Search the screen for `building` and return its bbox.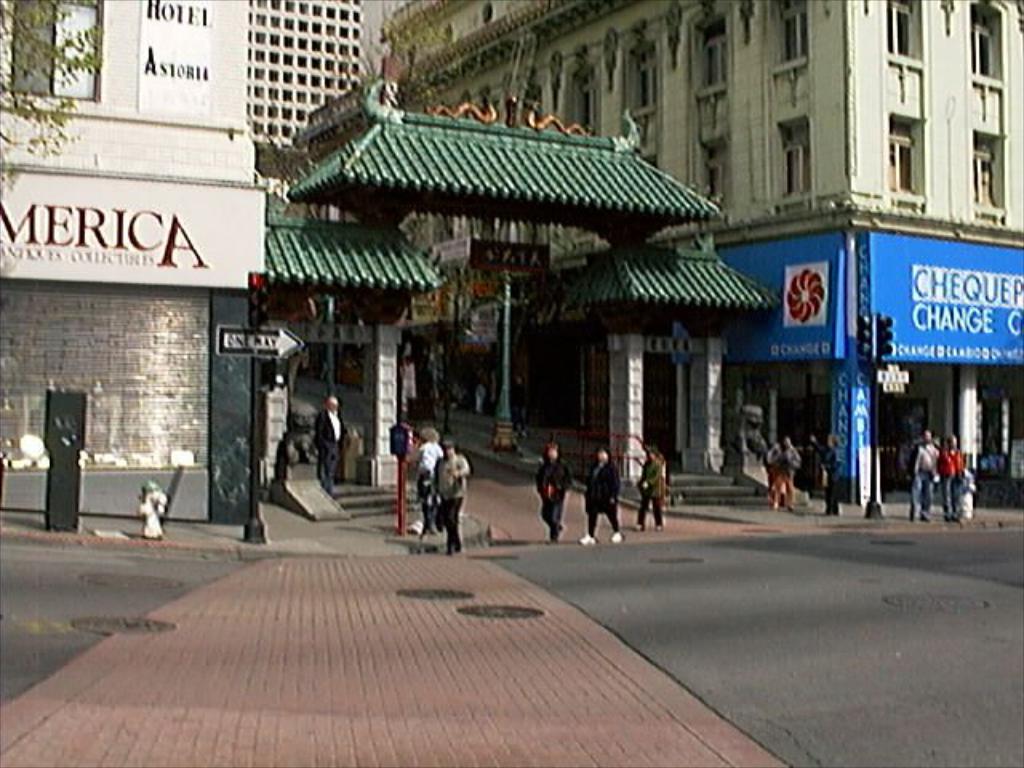
Found: 0,0,357,528.
